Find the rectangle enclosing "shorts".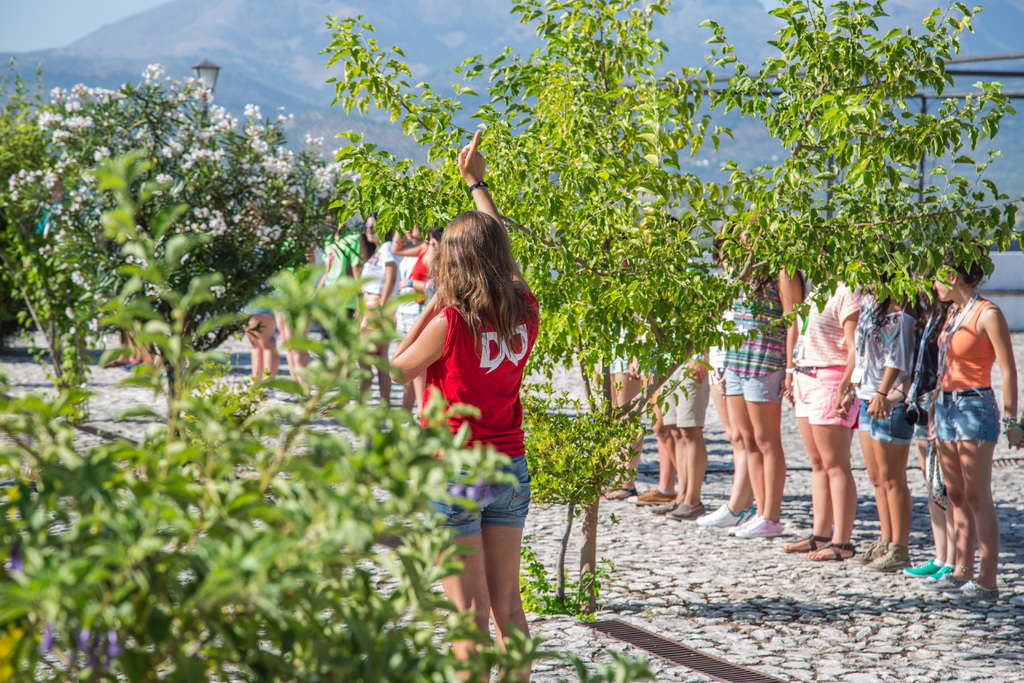
rect(459, 459, 531, 550).
